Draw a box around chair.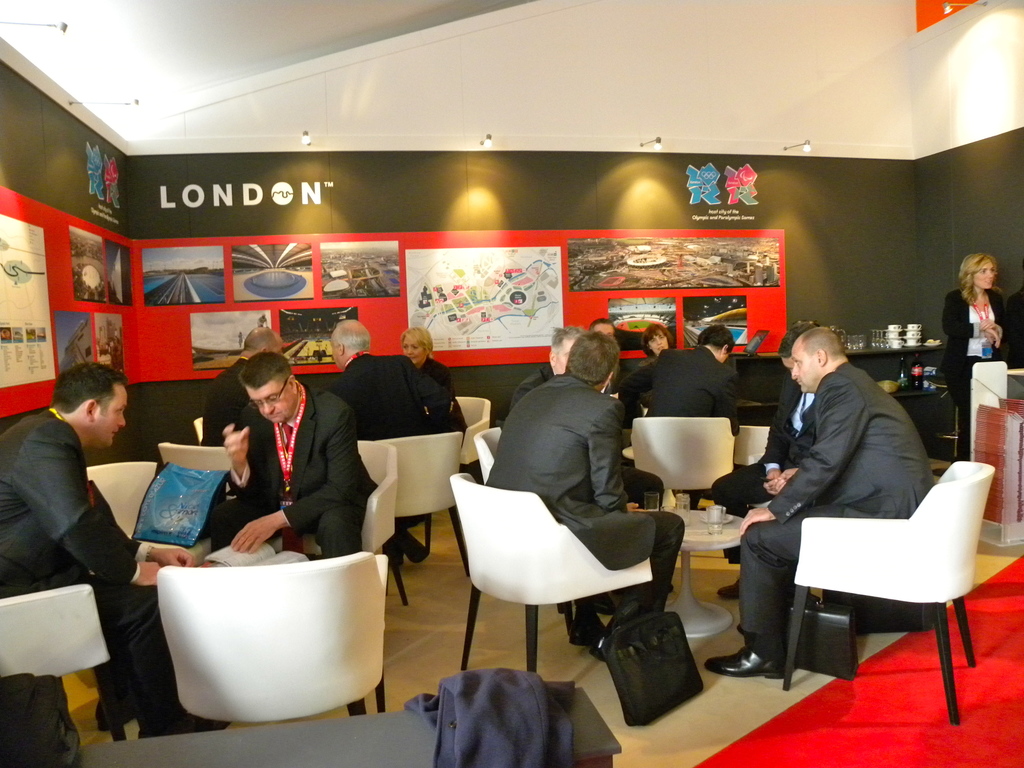
354/438/408/611.
